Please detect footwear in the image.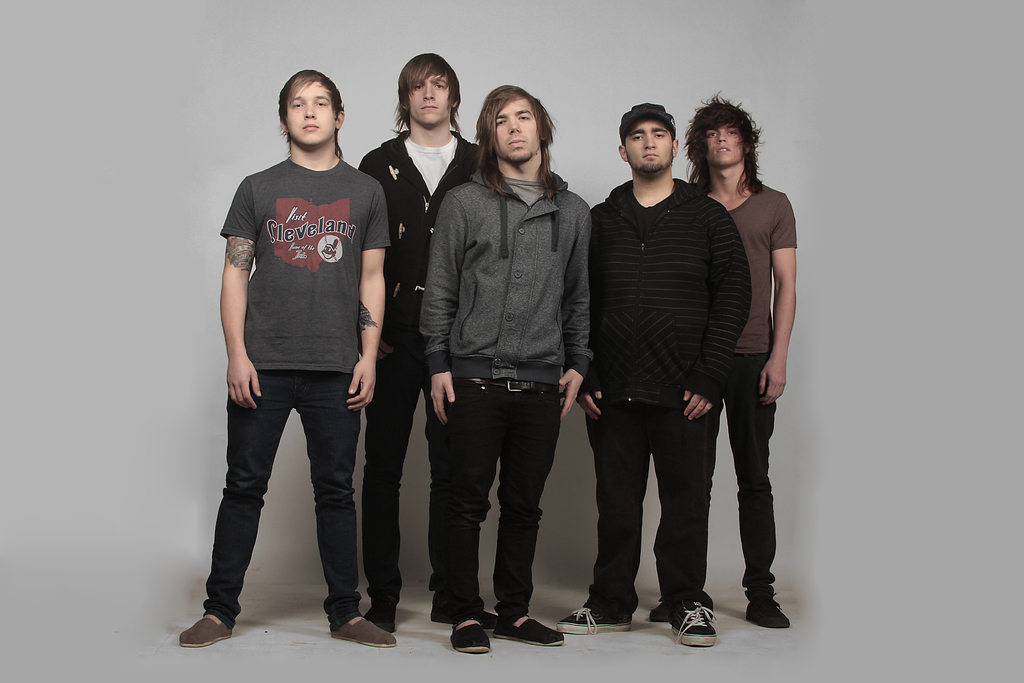
pyautogui.locateOnScreen(549, 598, 629, 646).
